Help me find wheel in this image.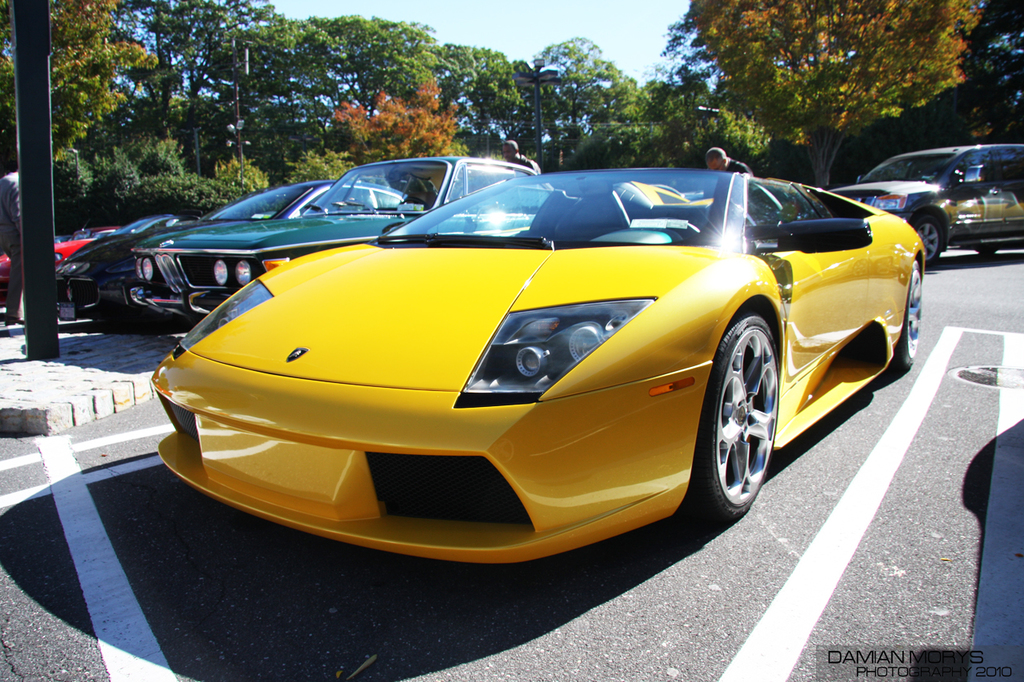
Found it: <box>916,211,942,269</box>.
